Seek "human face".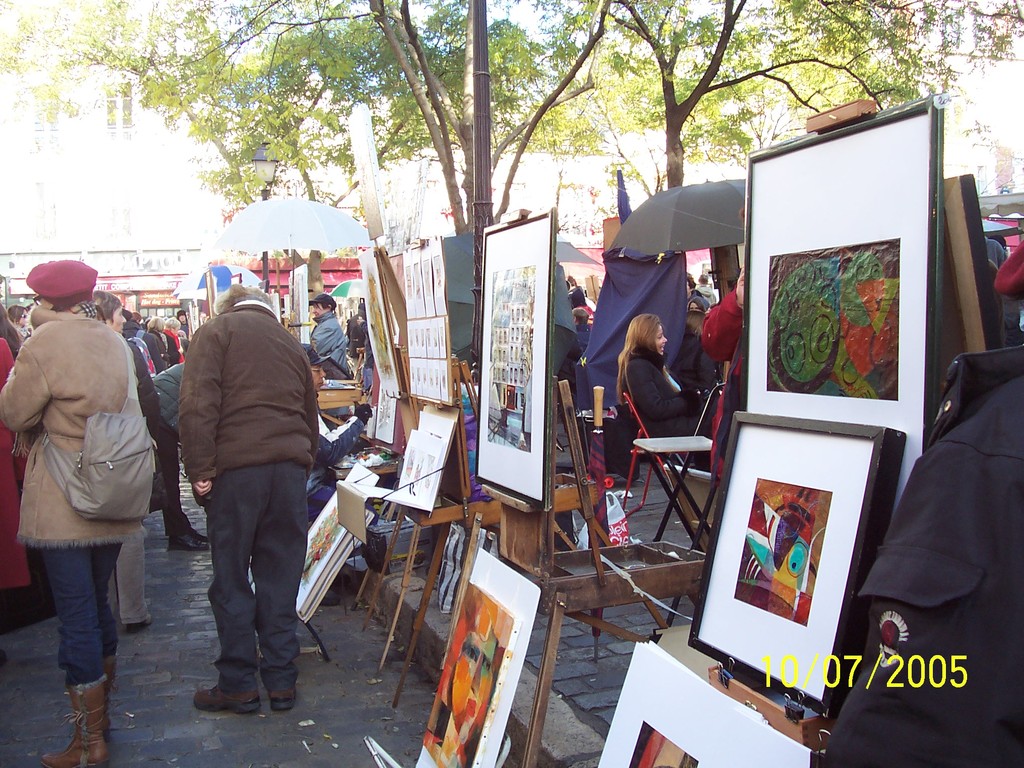
l=308, t=303, r=327, b=316.
